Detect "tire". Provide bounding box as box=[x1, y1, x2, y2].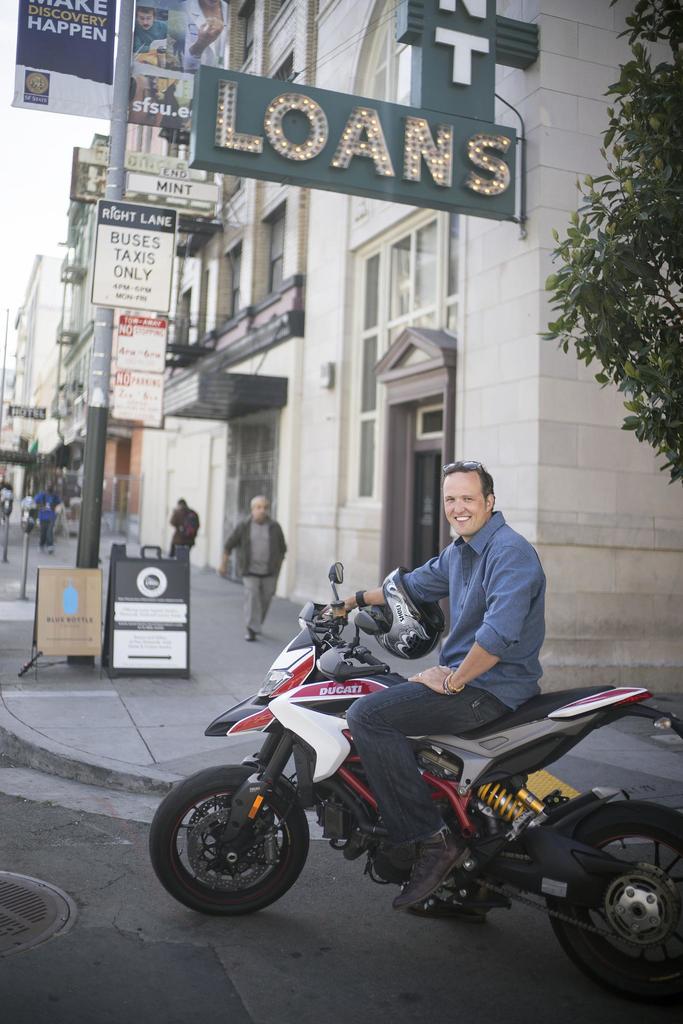
box=[148, 762, 313, 915].
